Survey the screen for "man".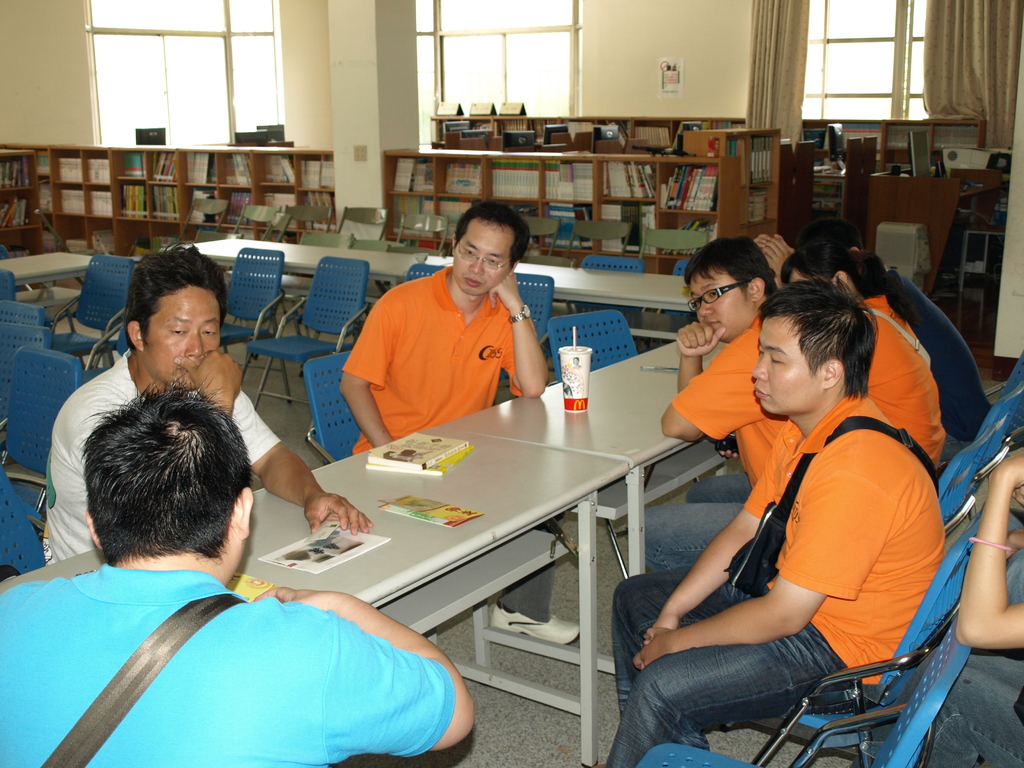
Survey found: [41,244,389,566].
